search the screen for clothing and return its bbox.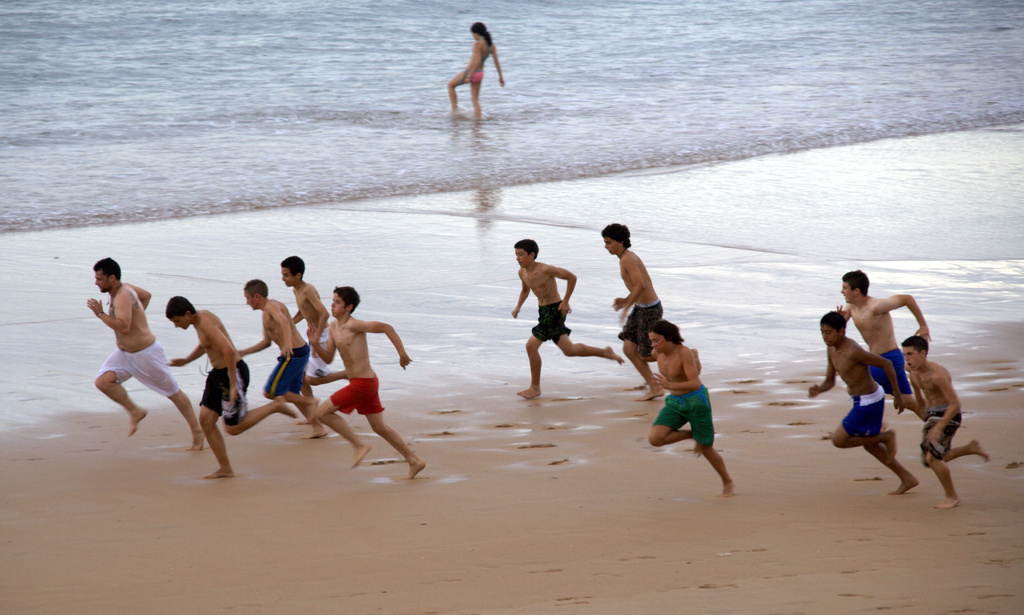
Found: crop(915, 404, 963, 462).
